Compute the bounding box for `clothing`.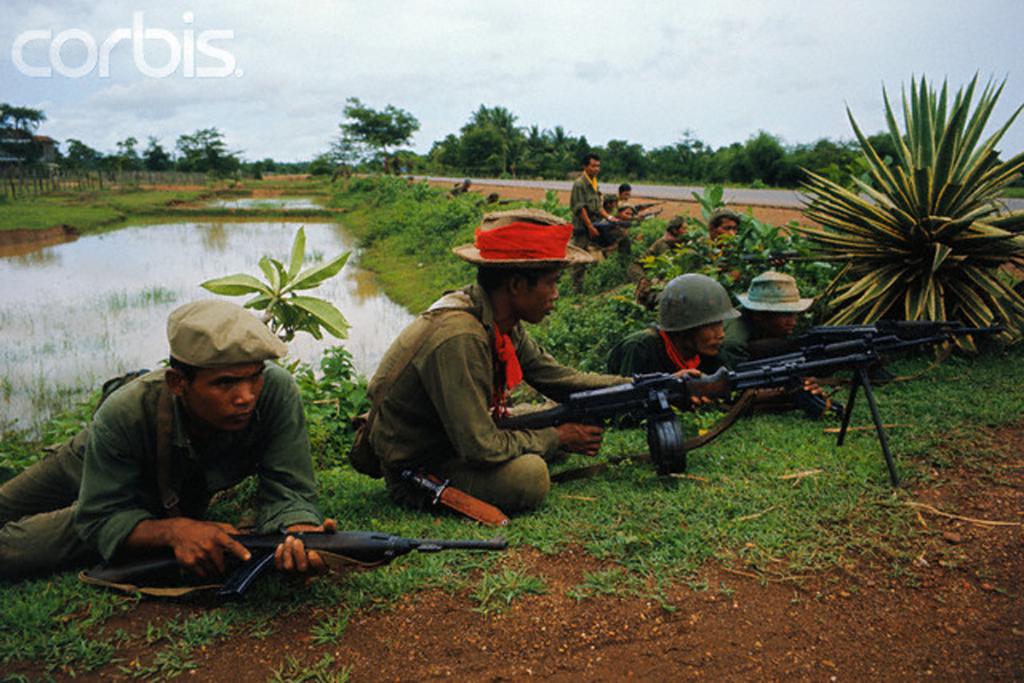
(x1=9, y1=317, x2=358, y2=607).
